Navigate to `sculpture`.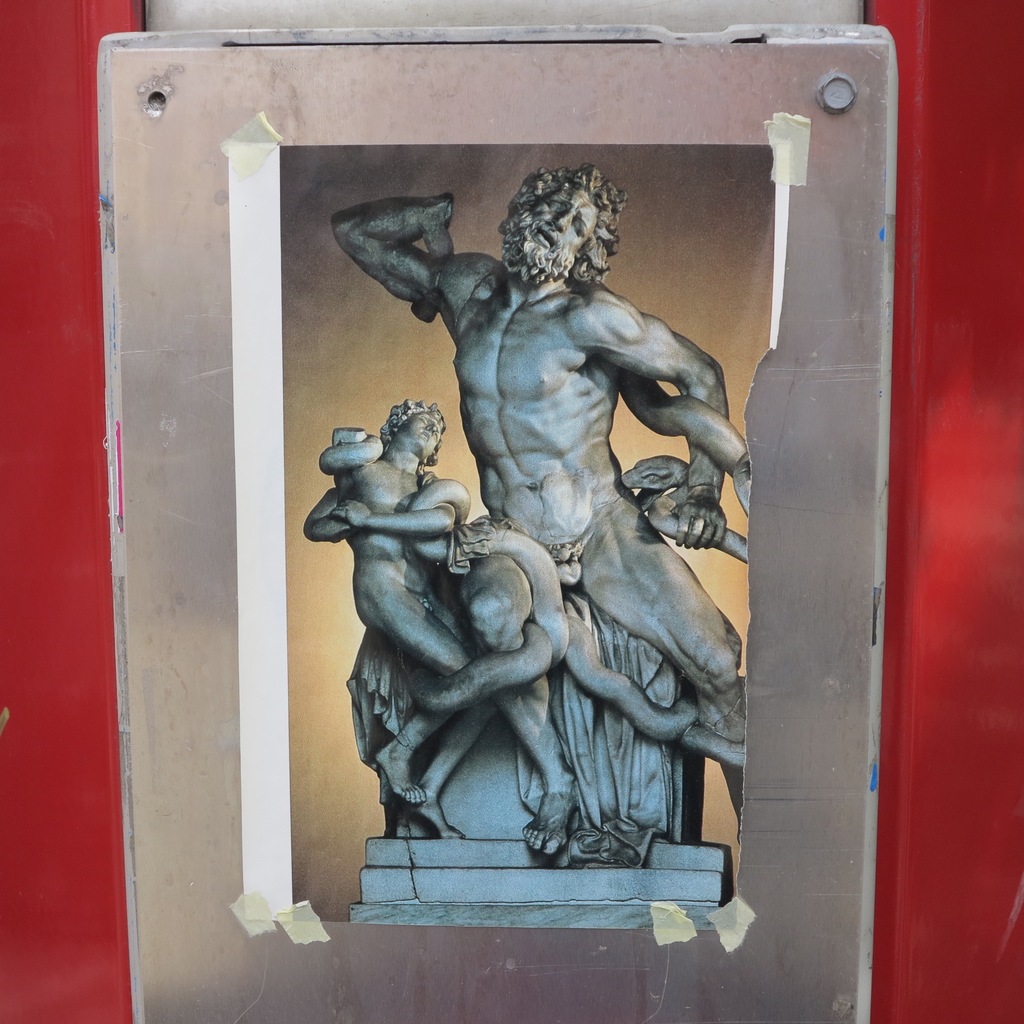
Navigation target: left=308, top=182, right=782, bottom=926.
